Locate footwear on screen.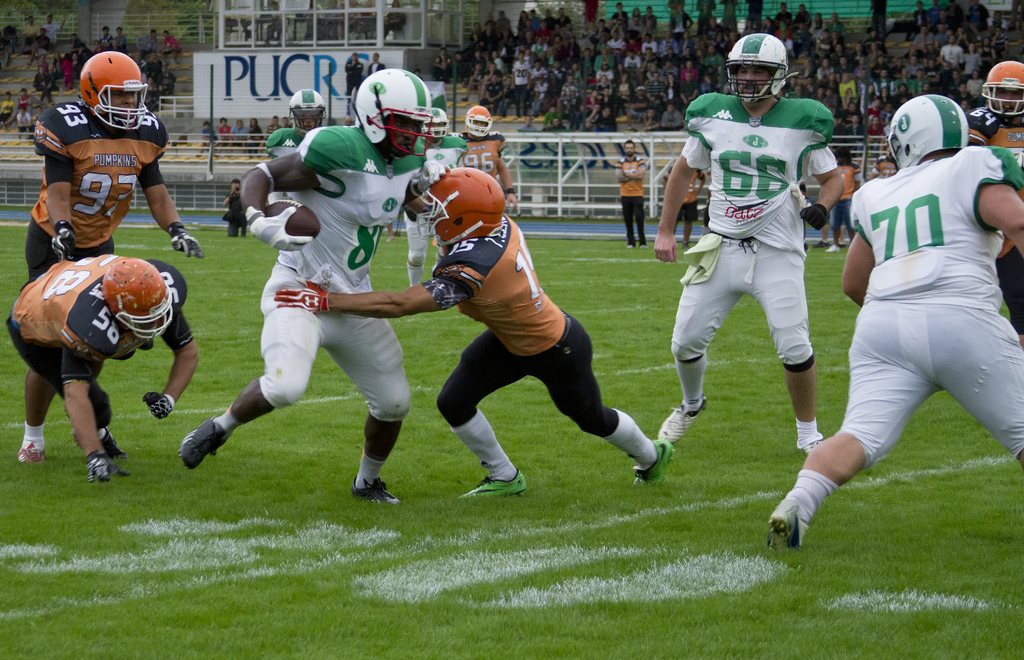
On screen at 97,426,121,446.
